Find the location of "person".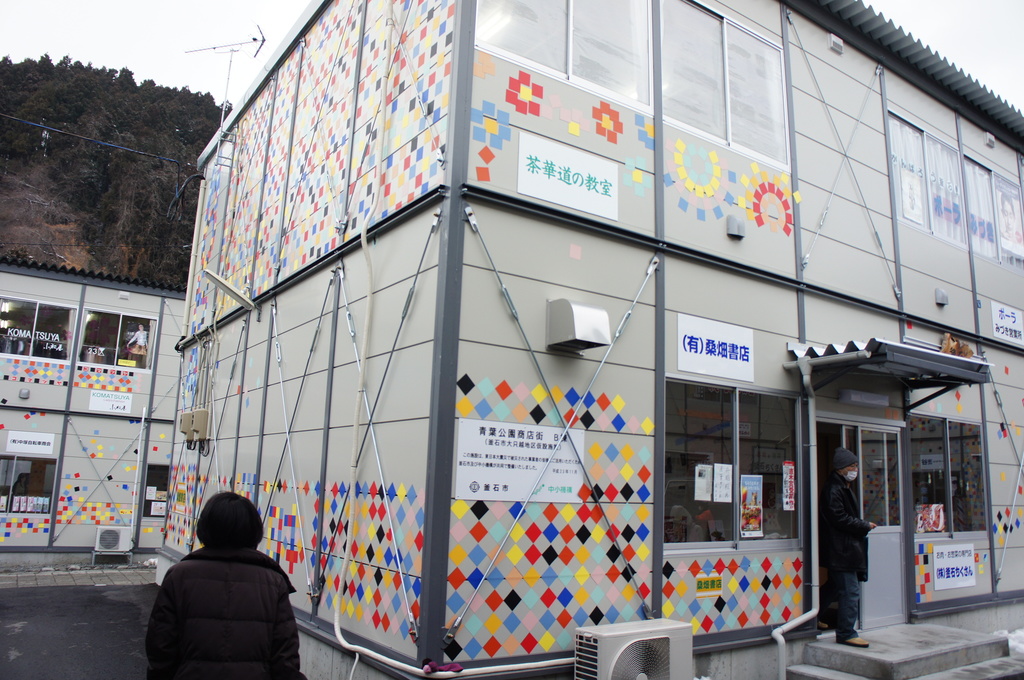
Location: [138, 487, 303, 670].
